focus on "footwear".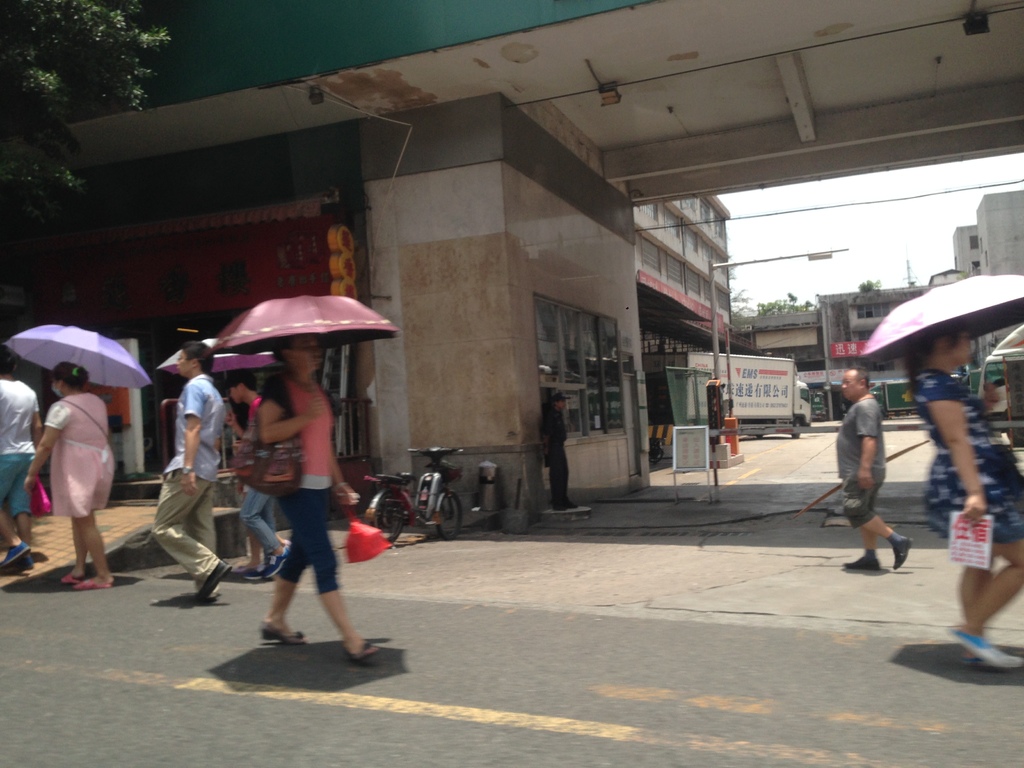
Focused at Rect(340, 643, 378, 664).
